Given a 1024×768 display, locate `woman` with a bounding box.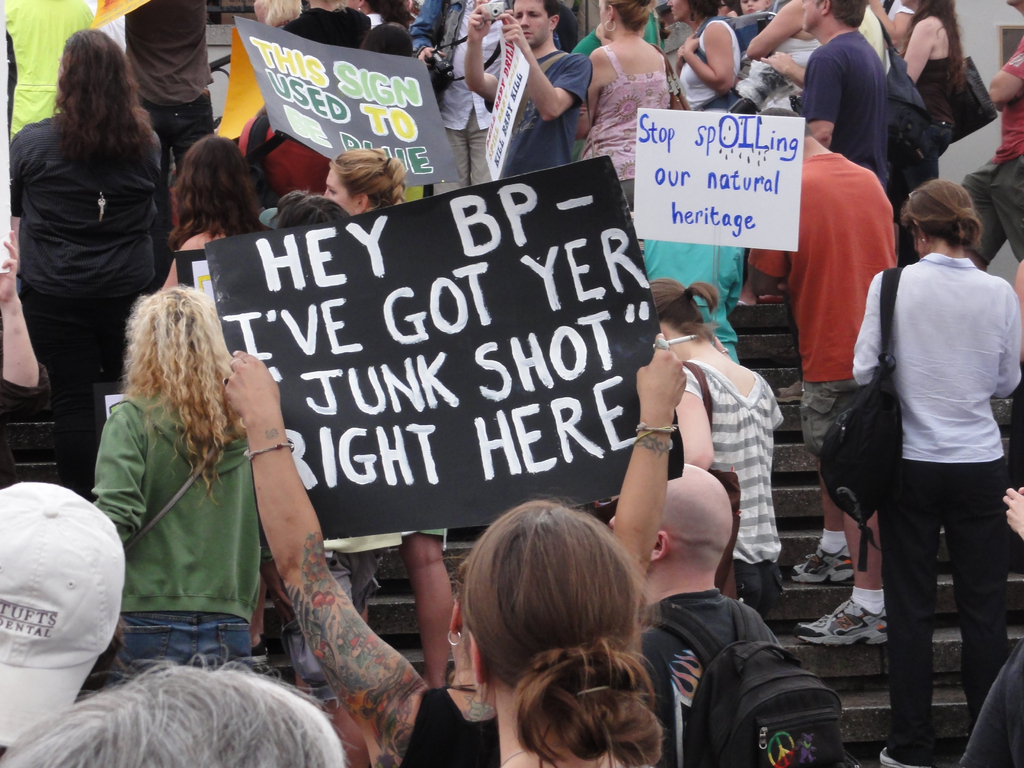
Located: bbox=[154, 135, 276, 292].
